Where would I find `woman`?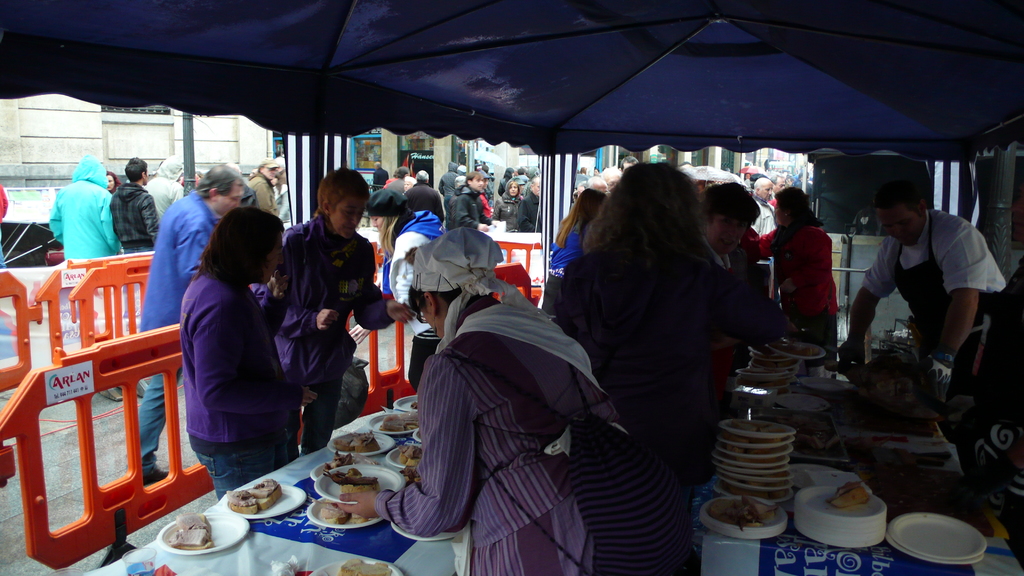
At bbox=(748, 184, 842, 378).
